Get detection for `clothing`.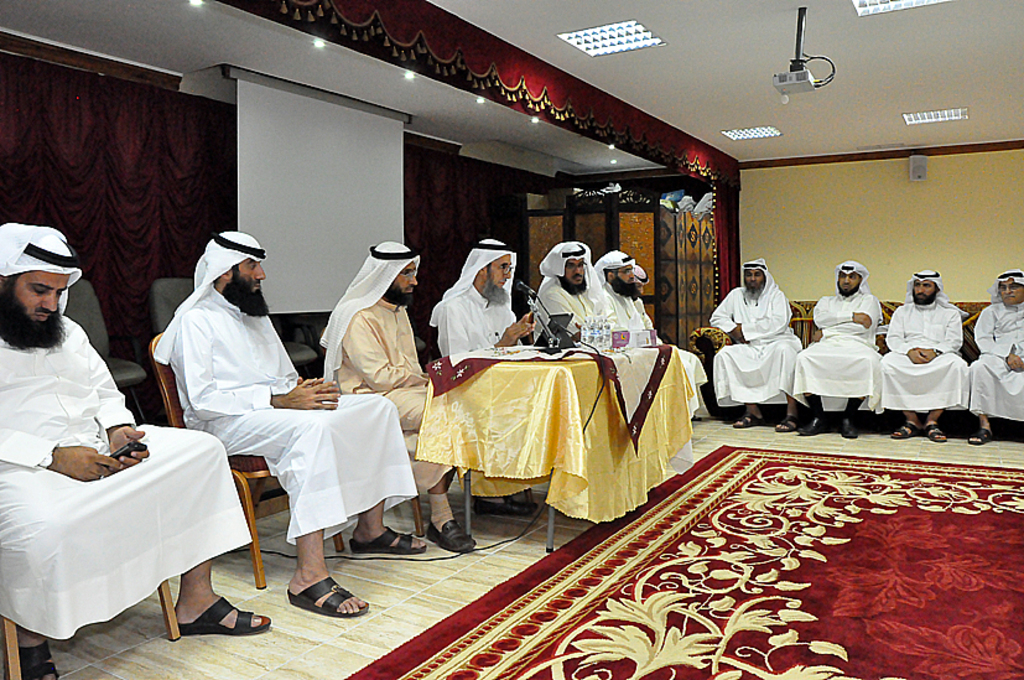
Detection: bbox=[441, 281, 549, 367].
